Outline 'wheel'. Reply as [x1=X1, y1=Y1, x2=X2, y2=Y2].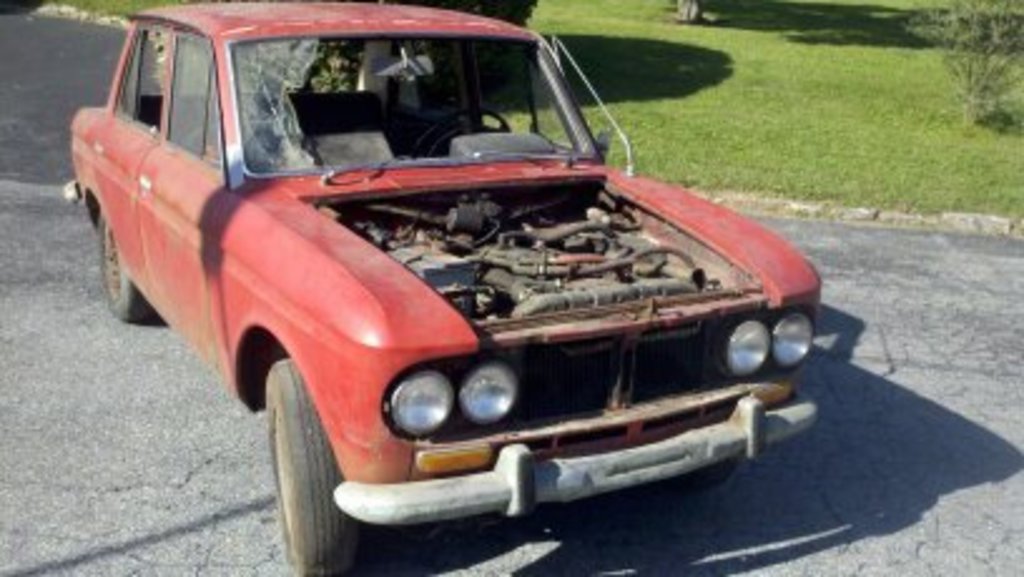
[x1=259, y1=369, x2=346, y2=547].
